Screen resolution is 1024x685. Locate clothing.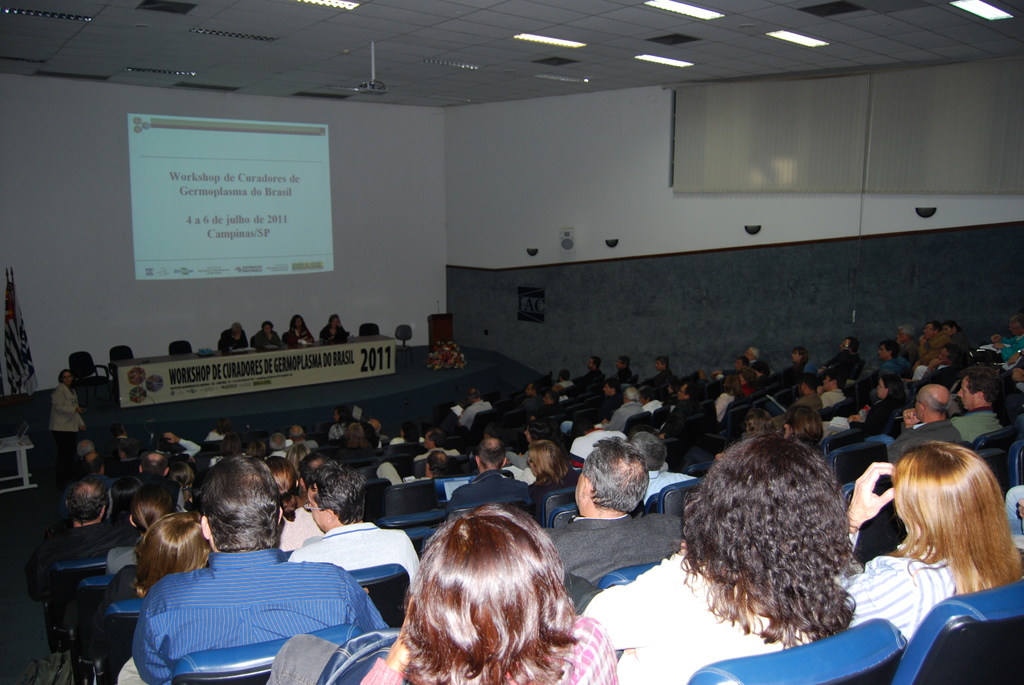
885:418:961:468.
